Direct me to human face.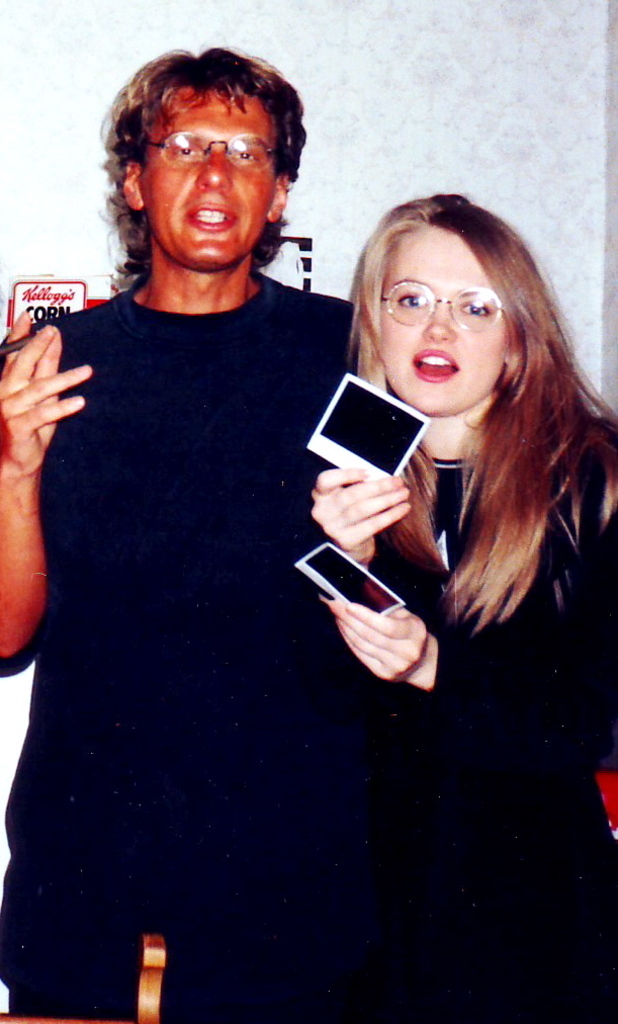
Direction: detection(142, 86, 272, 269).
